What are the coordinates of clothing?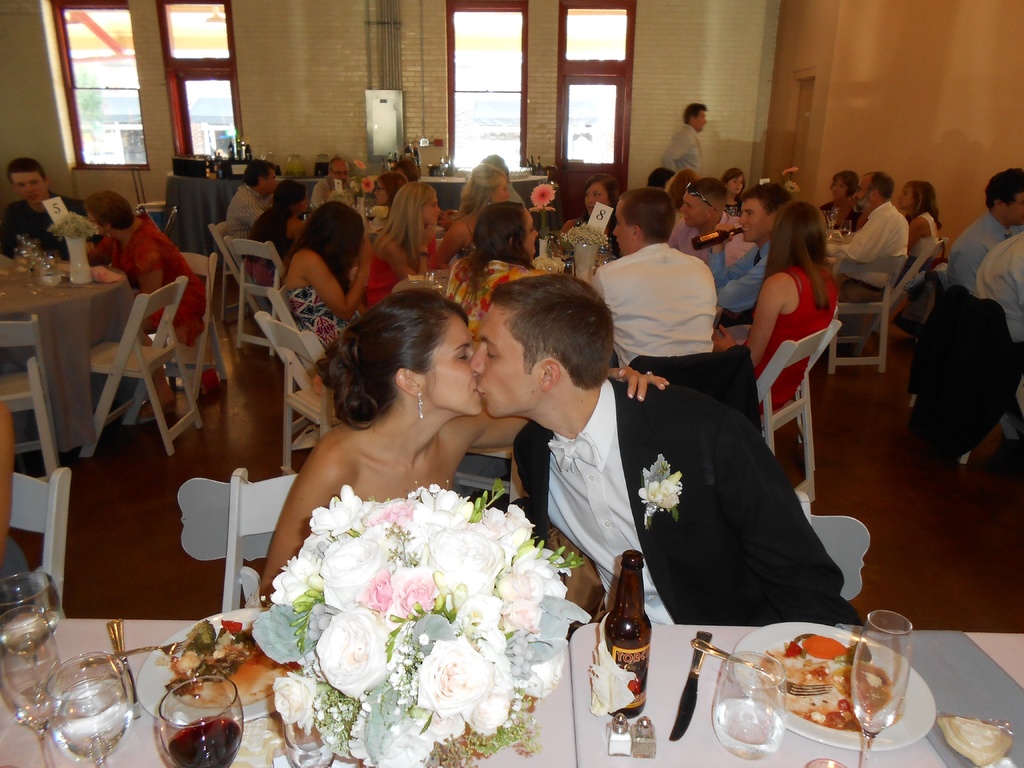
crop(740, 268, 840, 419).
